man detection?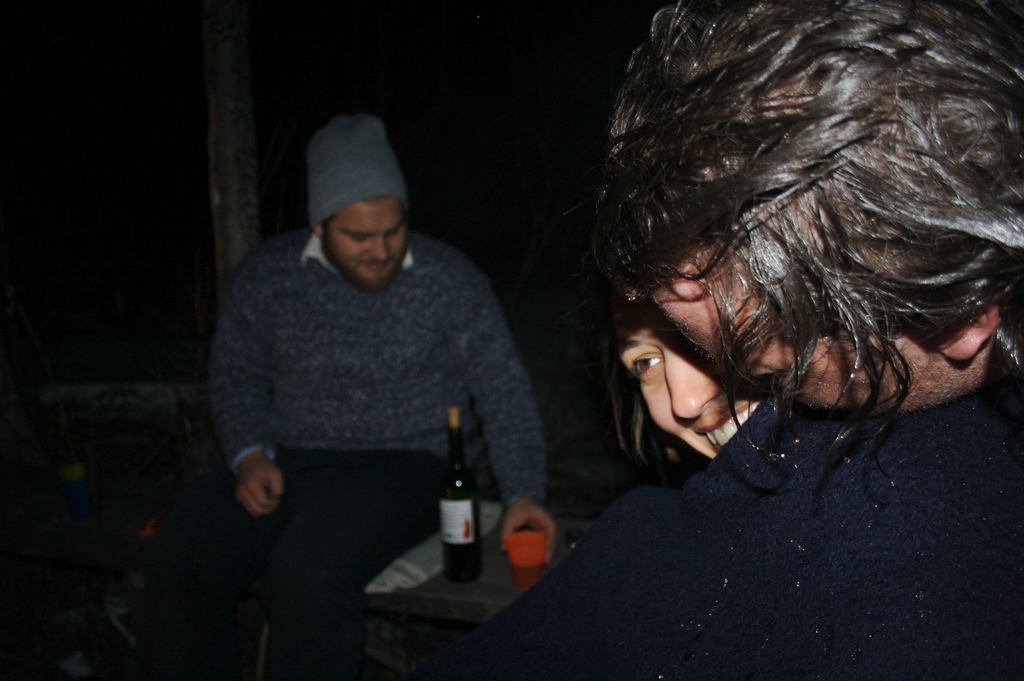
[196, 106, 552, 623]
